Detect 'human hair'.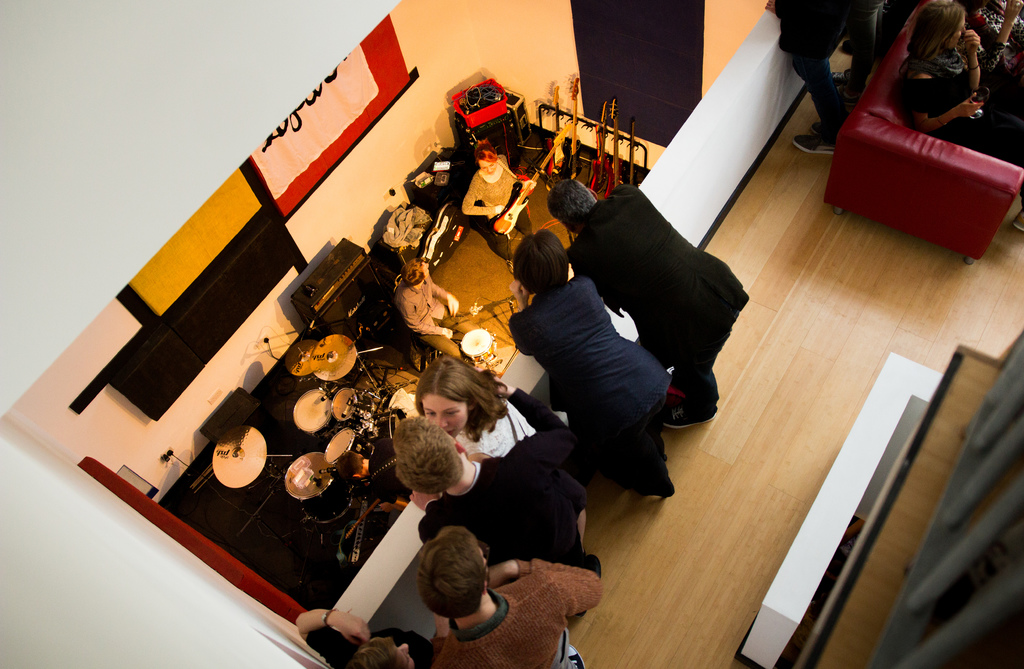
Detected at box=[412, 367, 499, 457].
